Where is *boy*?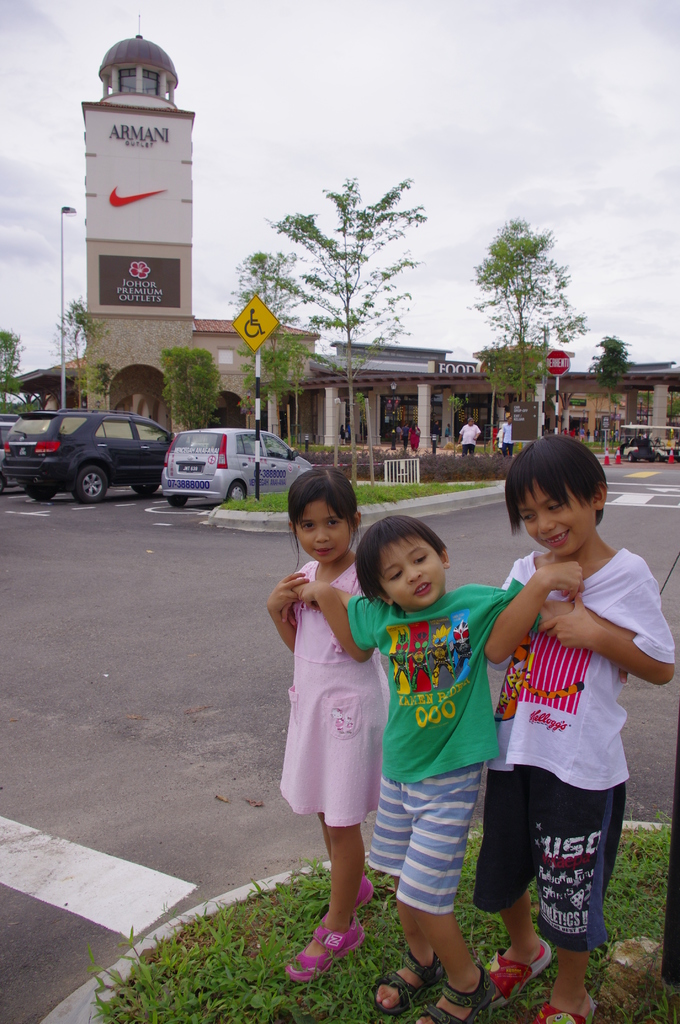
298,515,594,1004.
